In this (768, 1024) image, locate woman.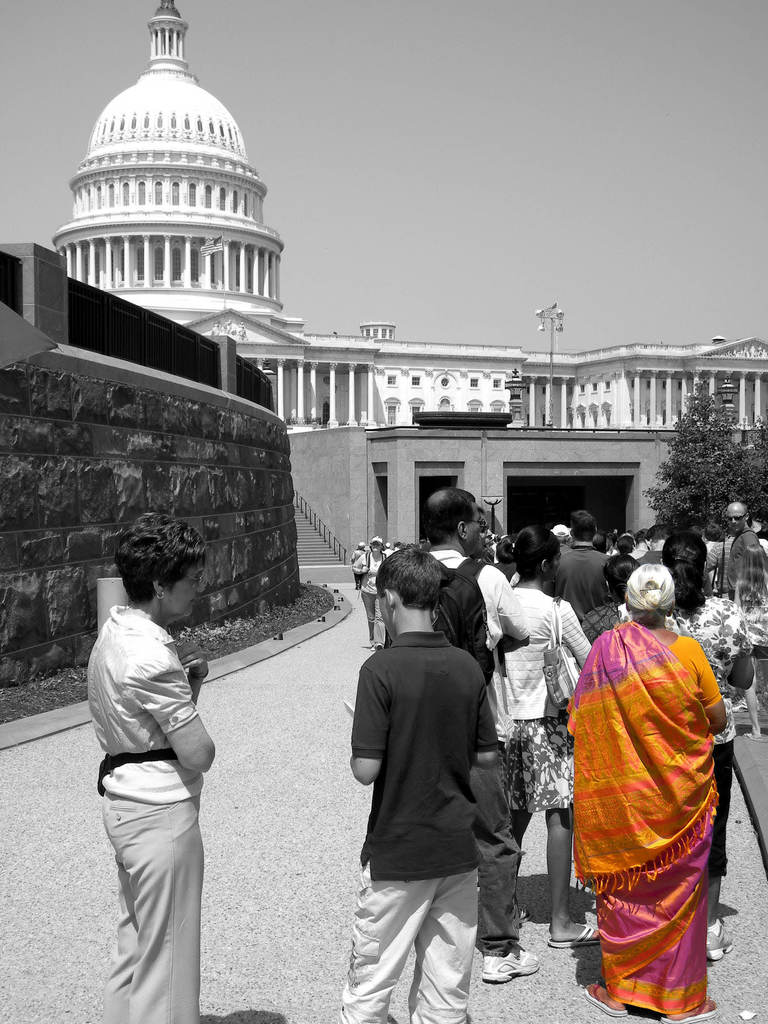
Bounding box: bbox=(707, 514, 767, 684).
